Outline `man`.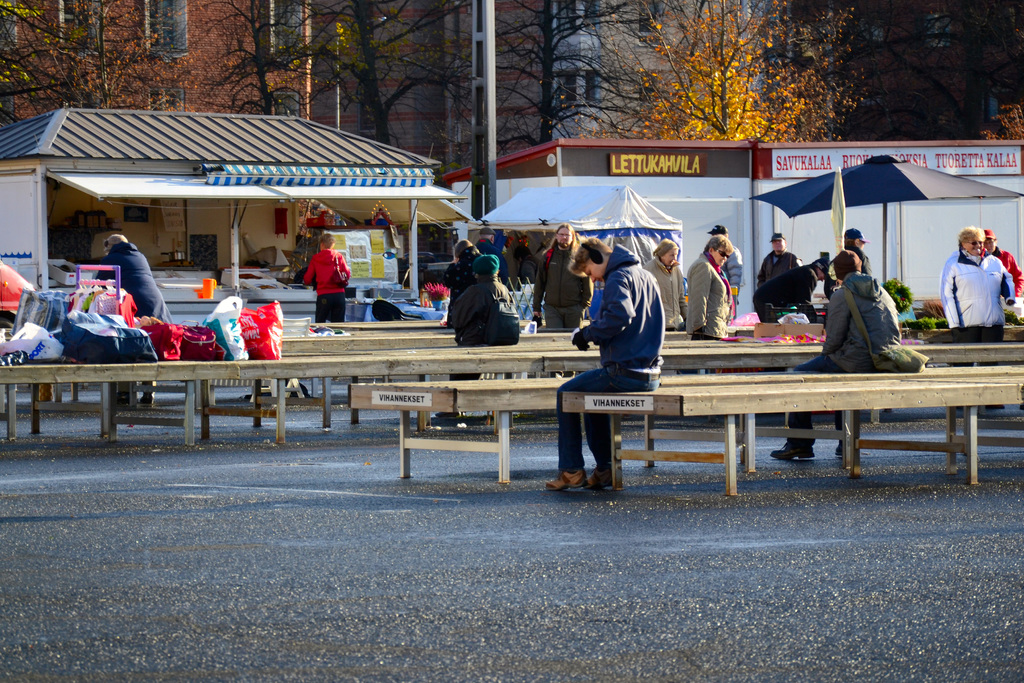
Outline: x1=708, y1=221, x2=740, y2=306.
